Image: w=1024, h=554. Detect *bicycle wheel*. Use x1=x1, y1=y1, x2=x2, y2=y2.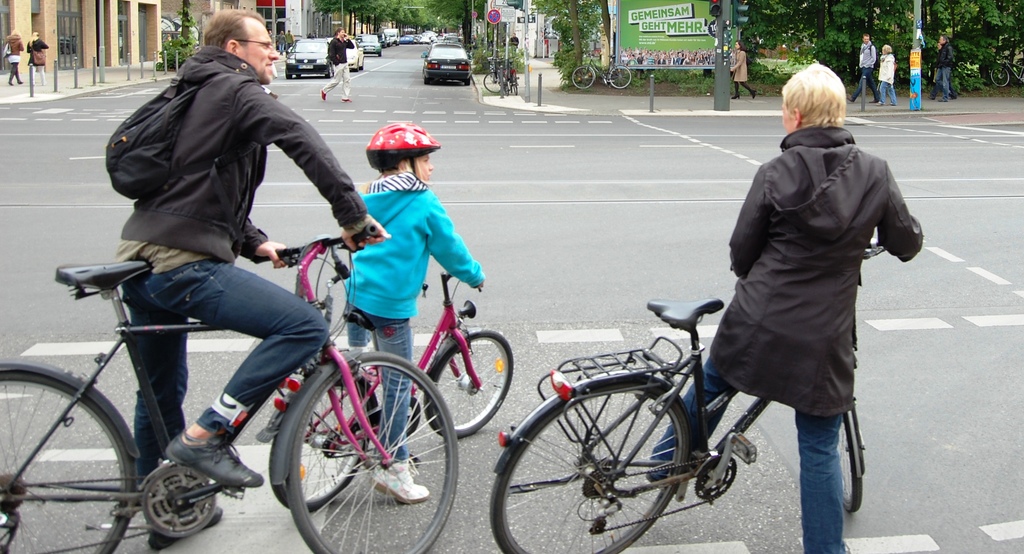
x1=285, y1=345, x2=459, y2=553.
